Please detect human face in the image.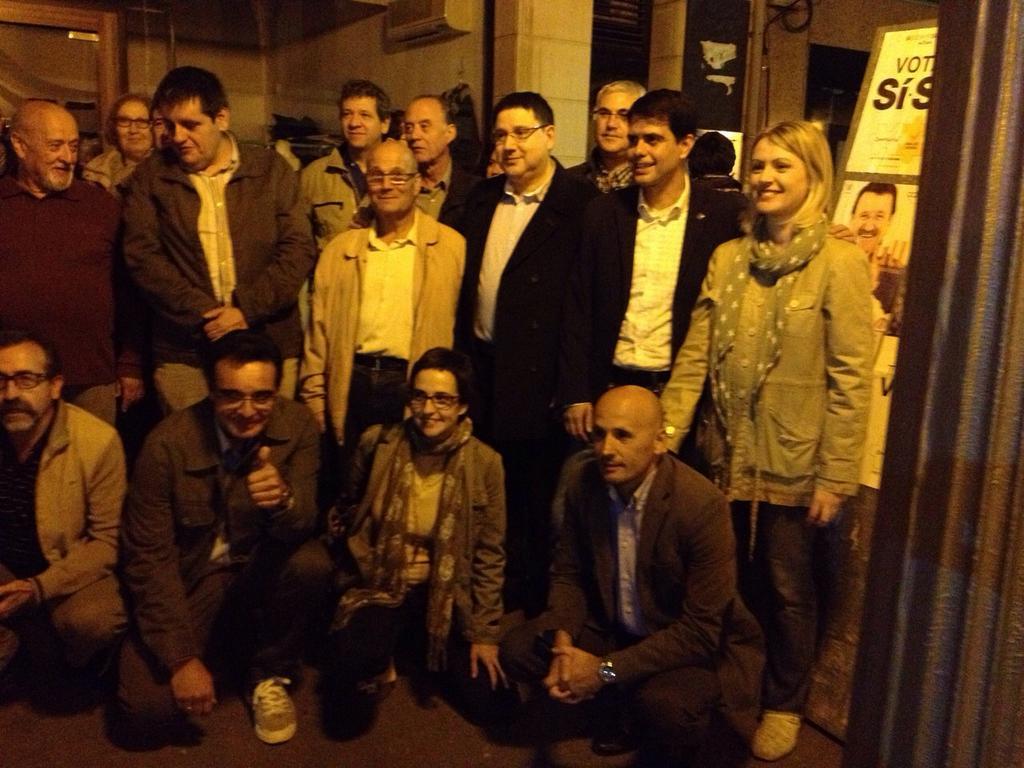
left=495, top=106, right=551, bottom=177.
